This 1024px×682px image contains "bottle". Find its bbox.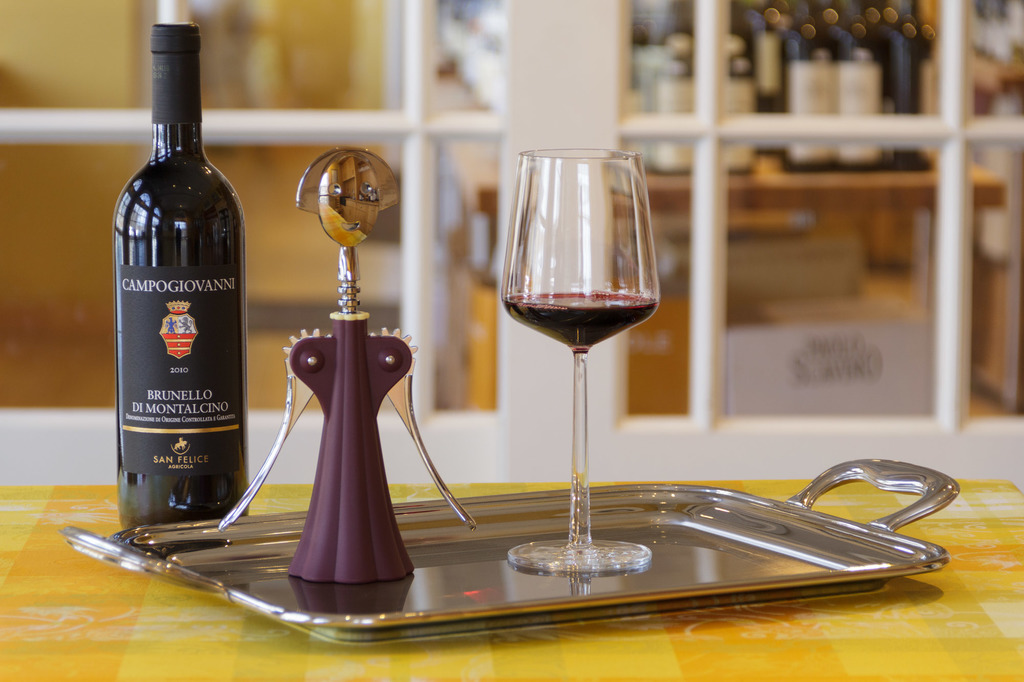
bbox=[112, 21, 246, 526].
